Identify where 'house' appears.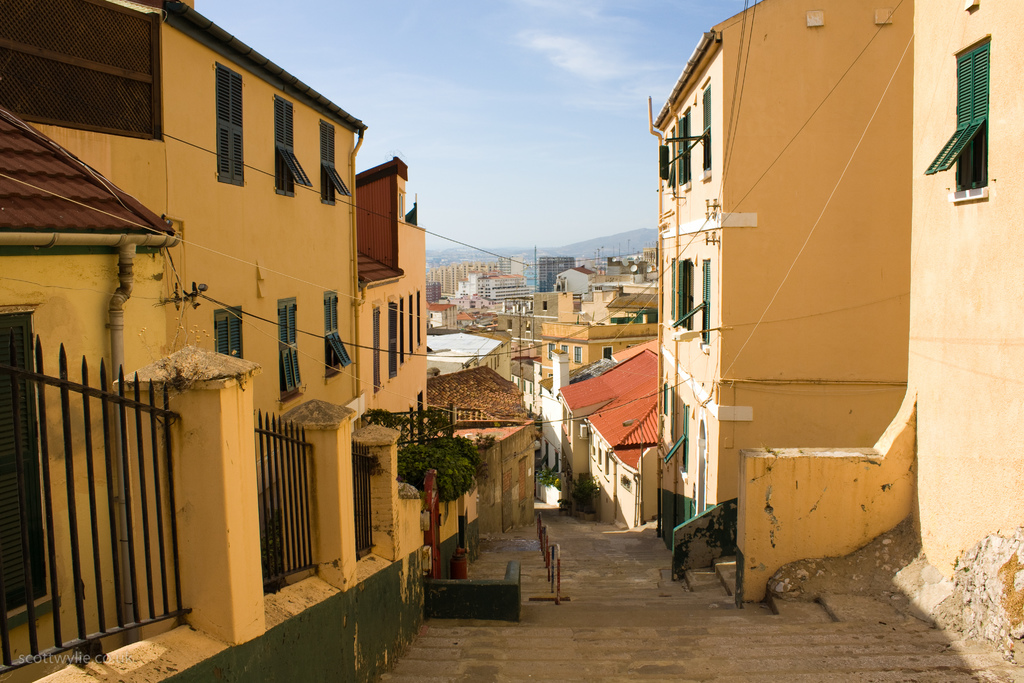
Appears at [428, 295, 461, 335].
